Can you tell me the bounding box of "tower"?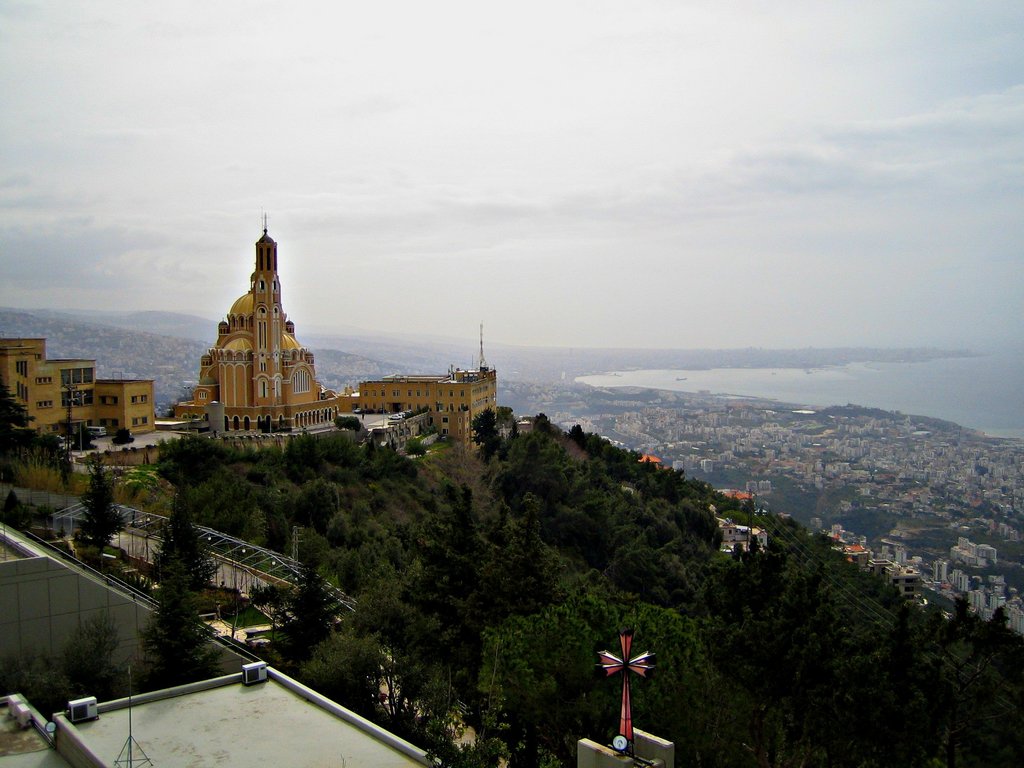
<bbox>172, 218, 335, 454</bbox>.
